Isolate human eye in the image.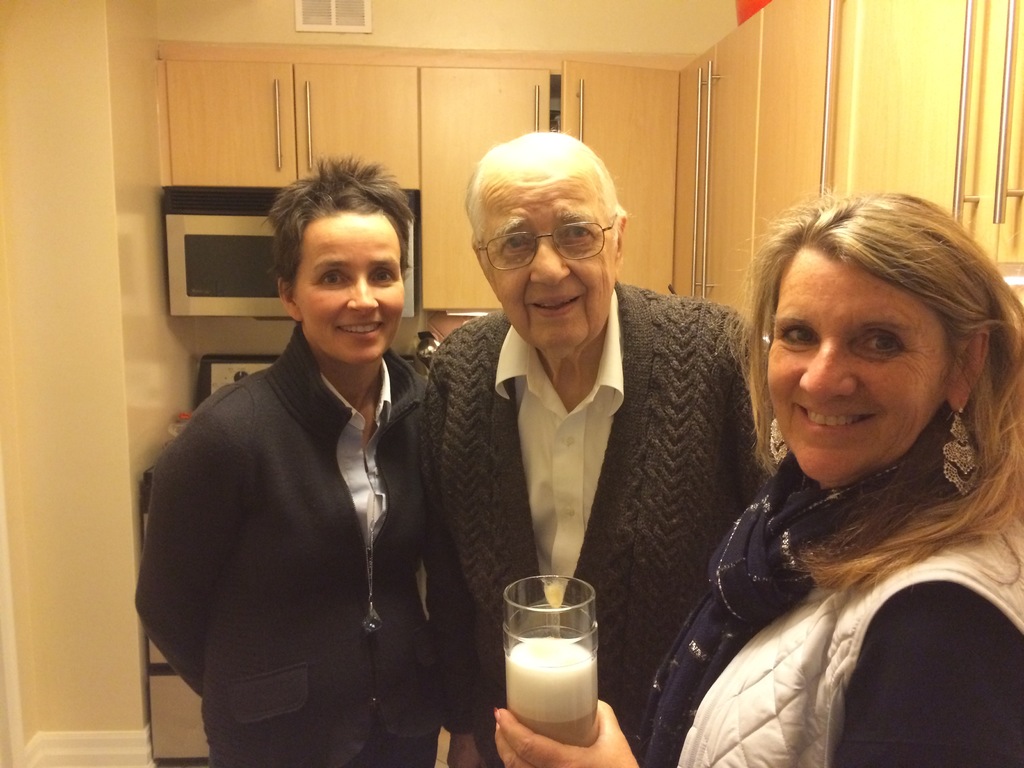
Isolated region: l=852, t=328, r=903, b=356.
